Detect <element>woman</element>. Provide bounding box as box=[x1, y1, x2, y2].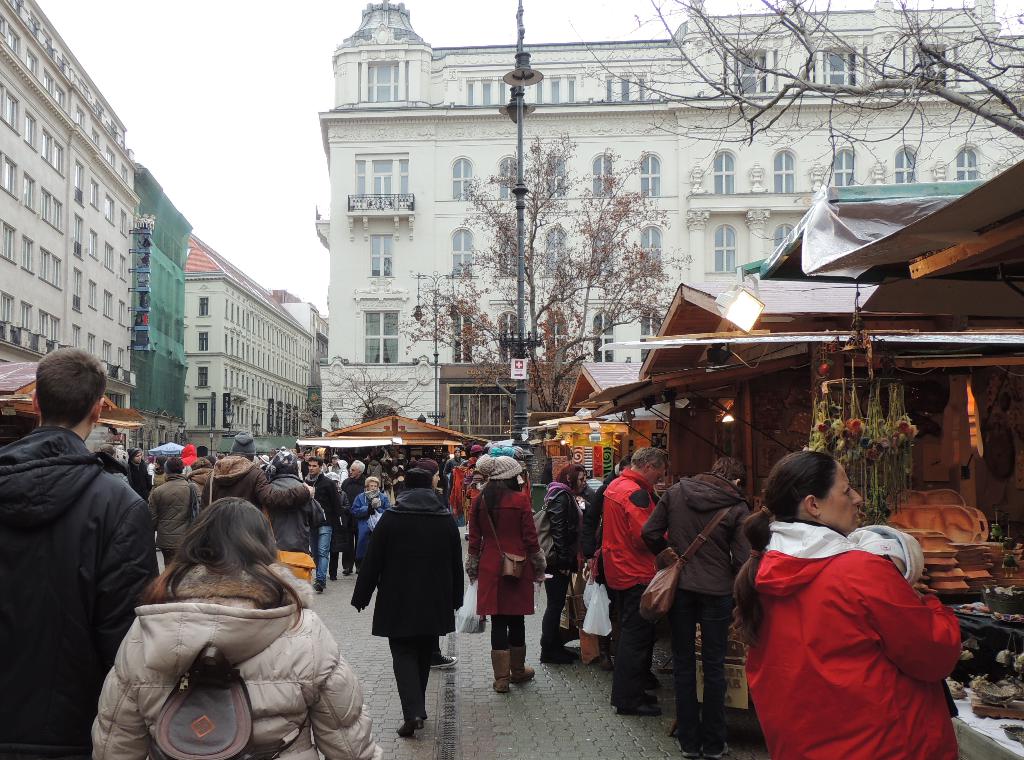
box=[733, 451, 961, 759].
